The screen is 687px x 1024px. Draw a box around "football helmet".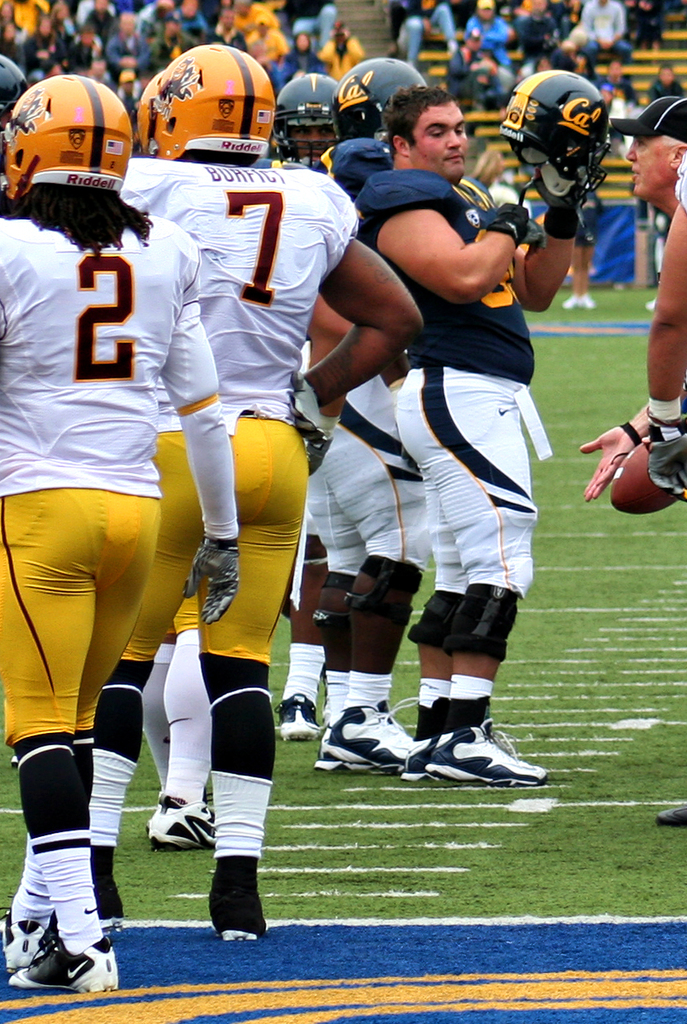
137:44:281:172.
